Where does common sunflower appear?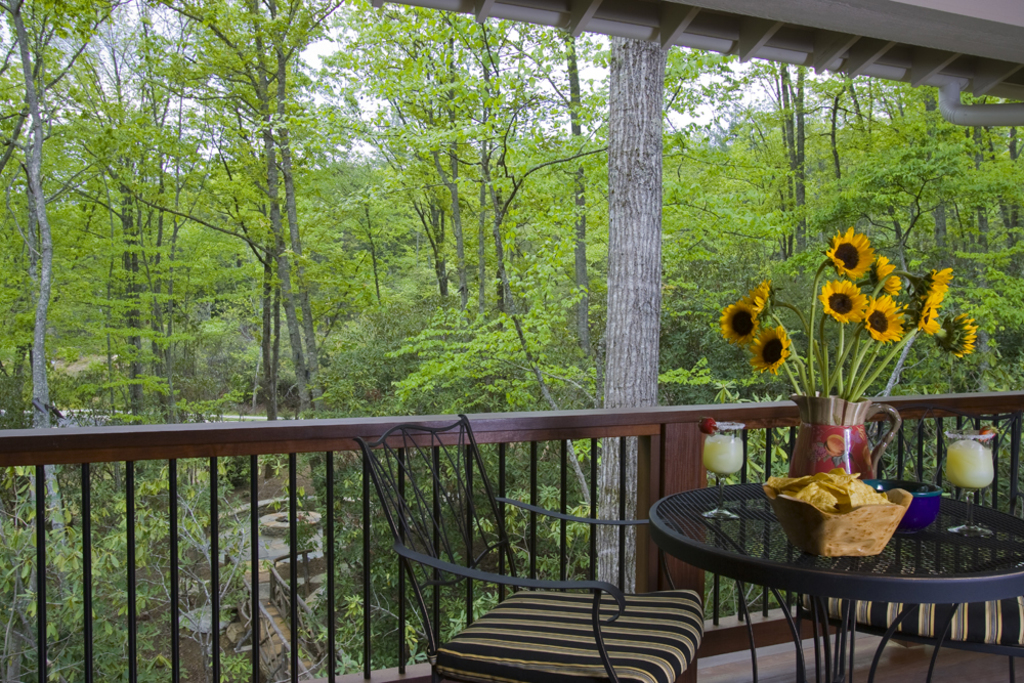
Appears at {"left": 751, "top": 330, "right": 793, "bottom": 372}.
